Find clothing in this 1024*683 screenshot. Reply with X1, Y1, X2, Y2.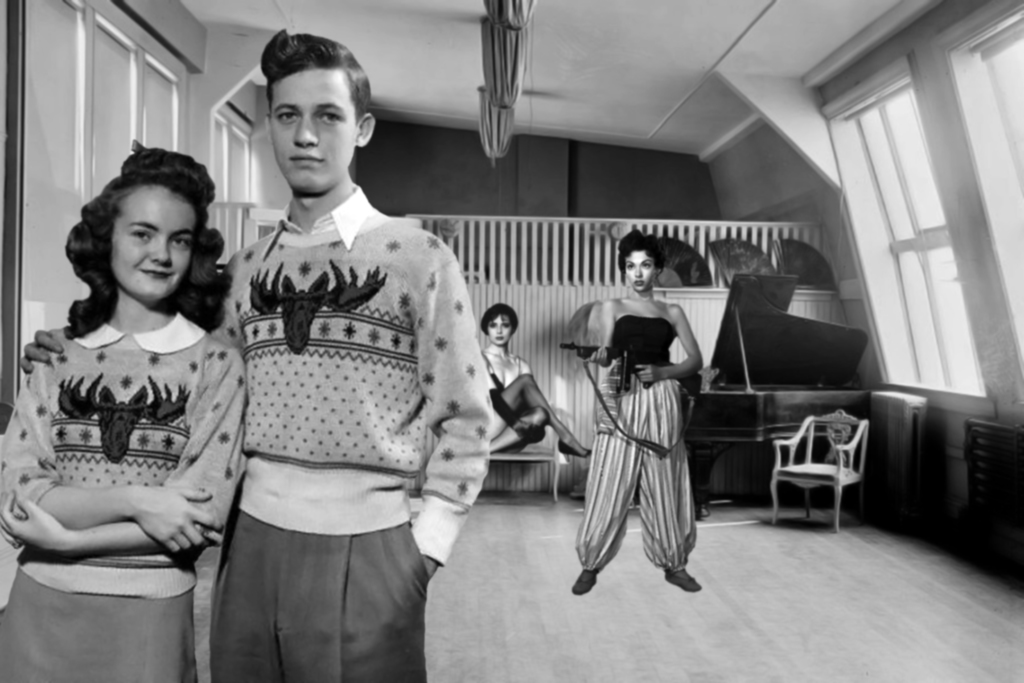
195, 151, 486, 661.
